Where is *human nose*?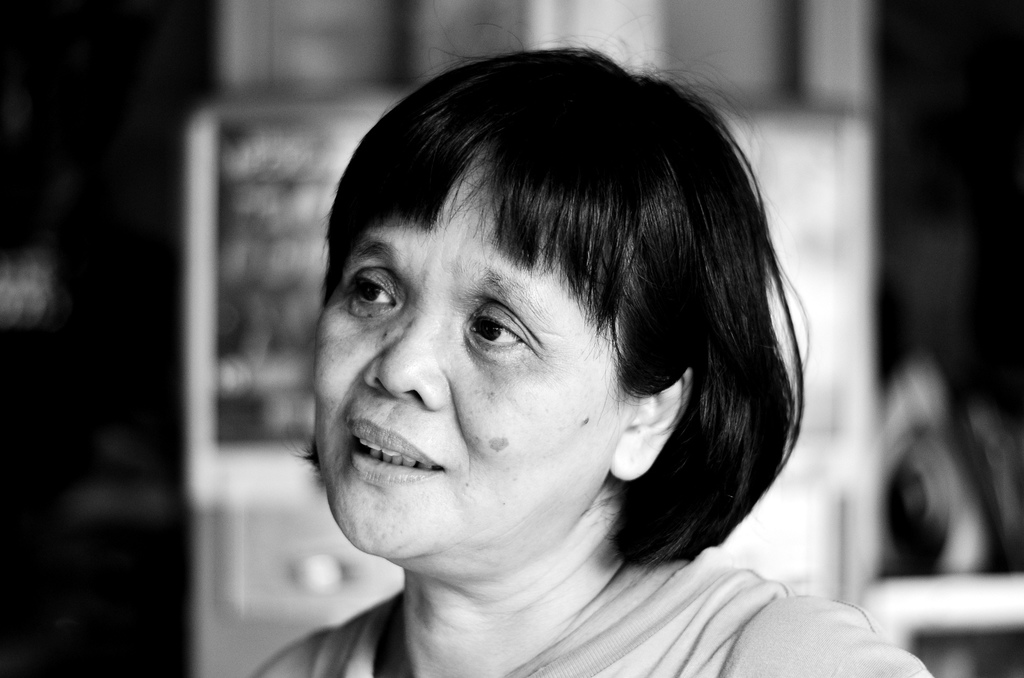
box(360, 301, 445, 414).
